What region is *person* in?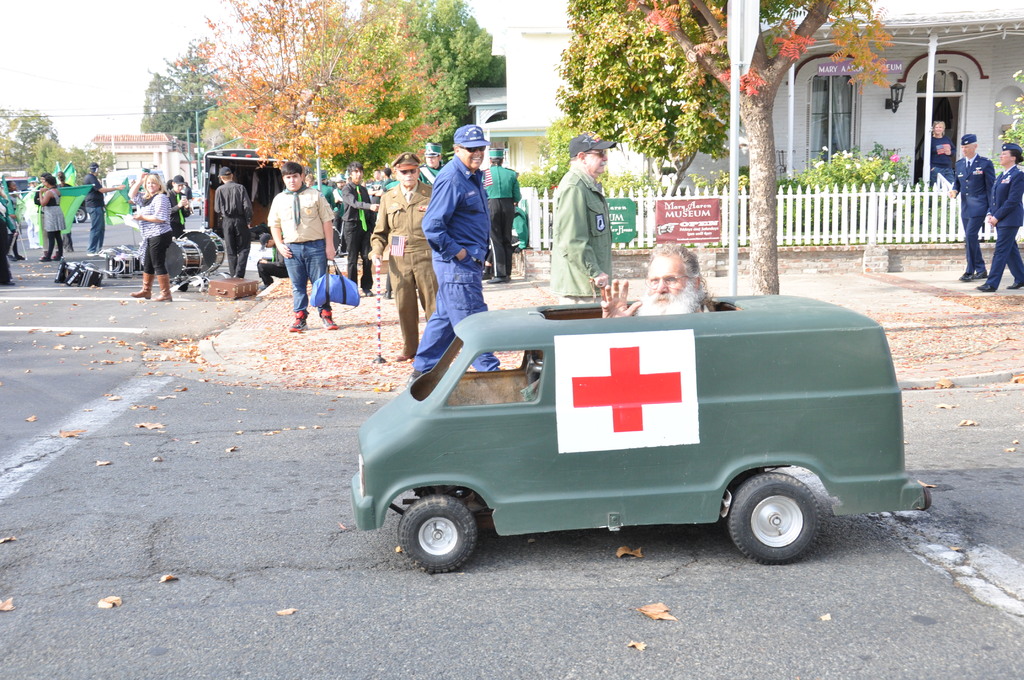
(945,129,996,282).
